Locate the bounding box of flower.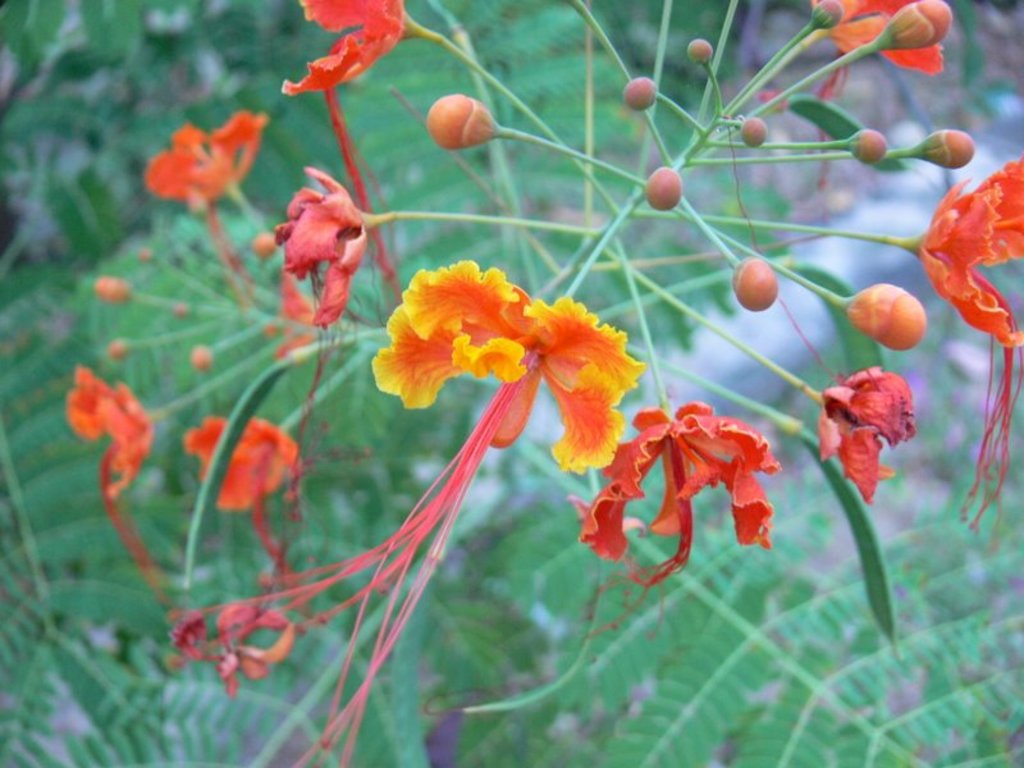
Bounding box: x1=77 y1=362 x2=166 y2=476.
